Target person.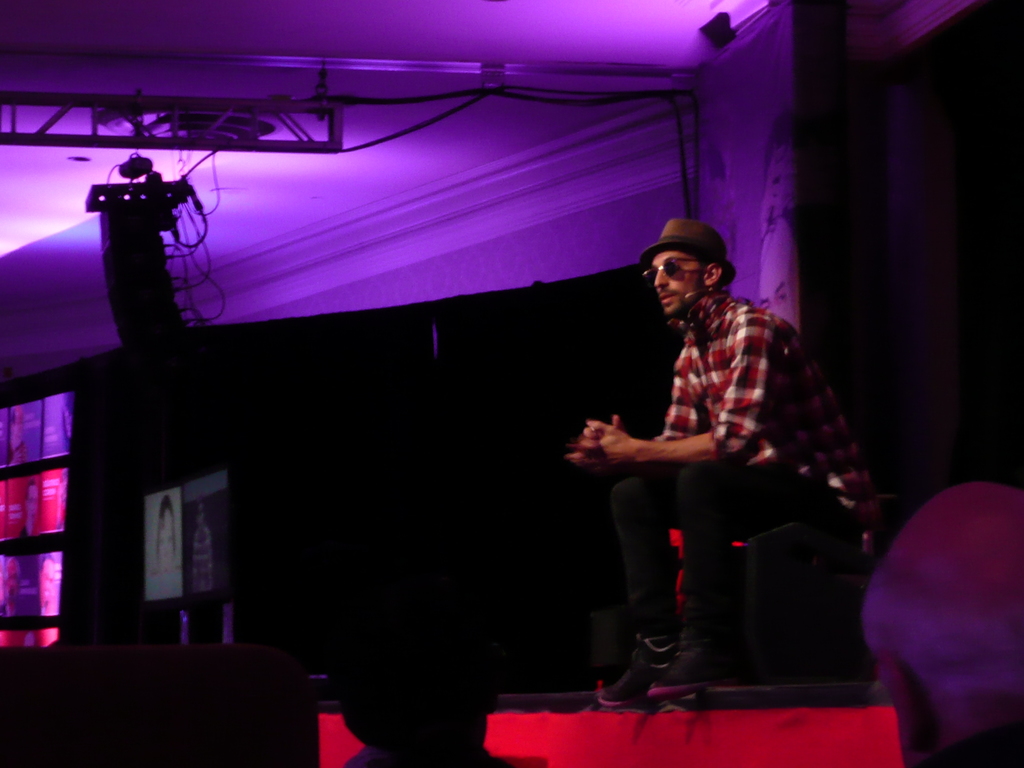
Target region: box(563, 210, 887, 721).
